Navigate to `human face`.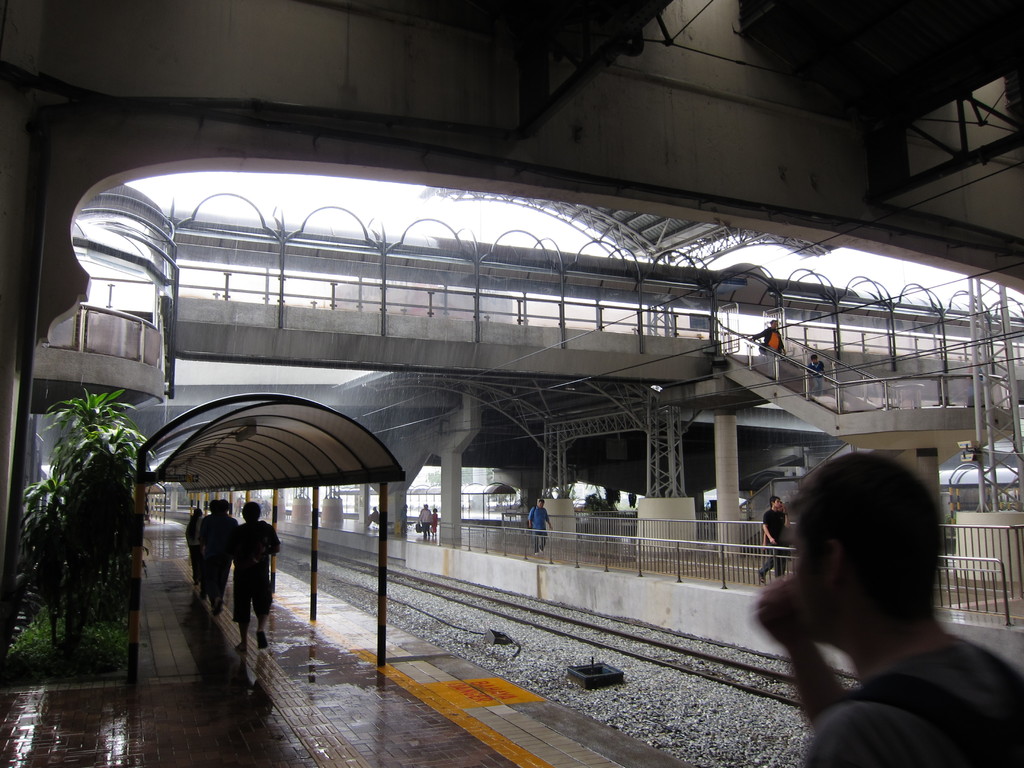
Navigation target: <region>772, 499, 783, 511</region>.
